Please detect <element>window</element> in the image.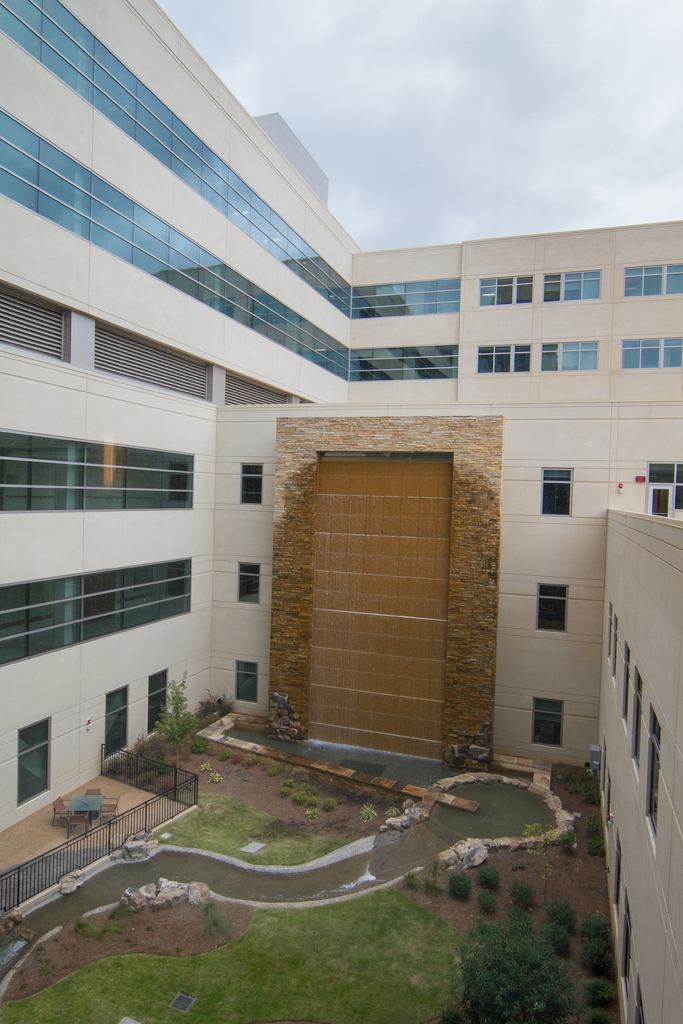
box=[534, 577, 566, 633].
